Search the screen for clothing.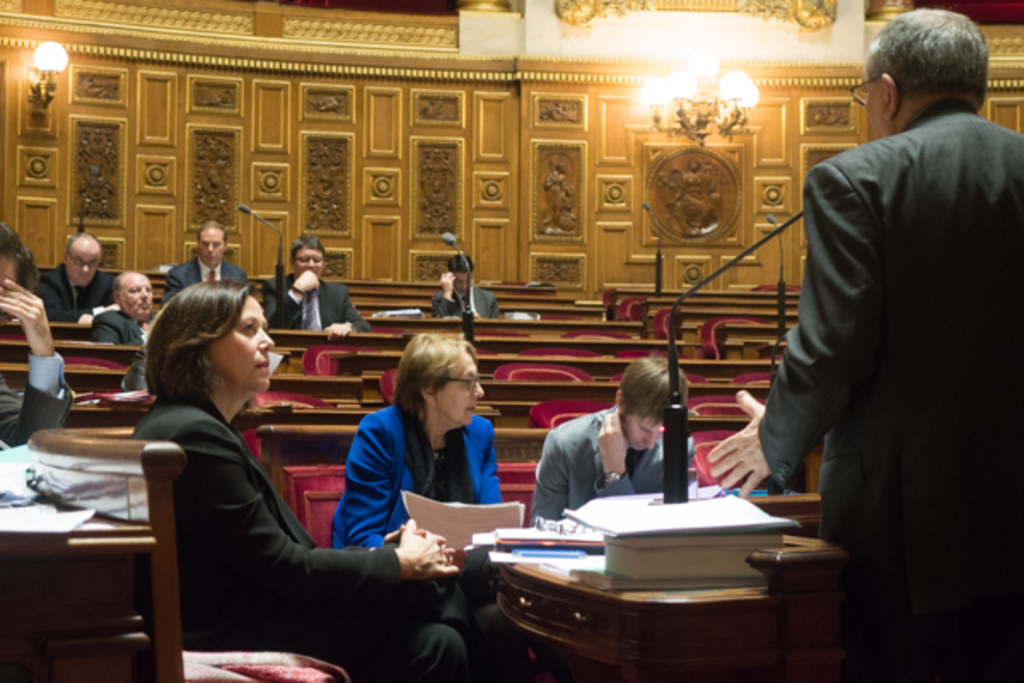
Found at <box>90,307,150,348</box>.
